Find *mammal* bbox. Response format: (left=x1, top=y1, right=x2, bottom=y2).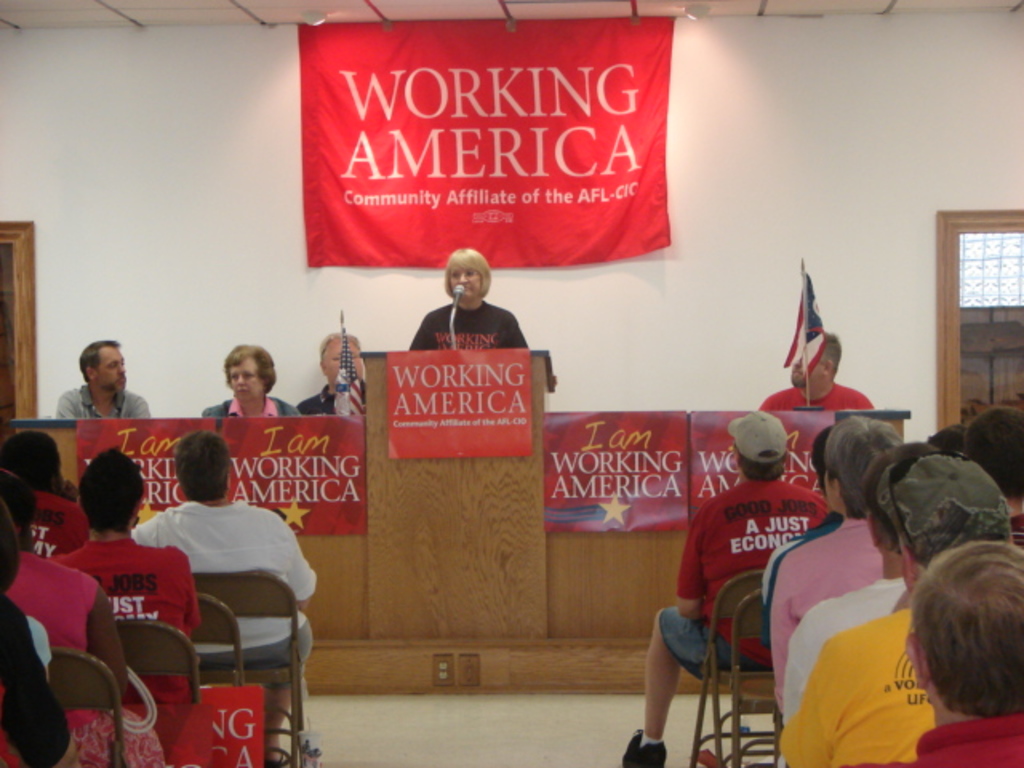
(left=621, top=410, right=837, bottom=766).
